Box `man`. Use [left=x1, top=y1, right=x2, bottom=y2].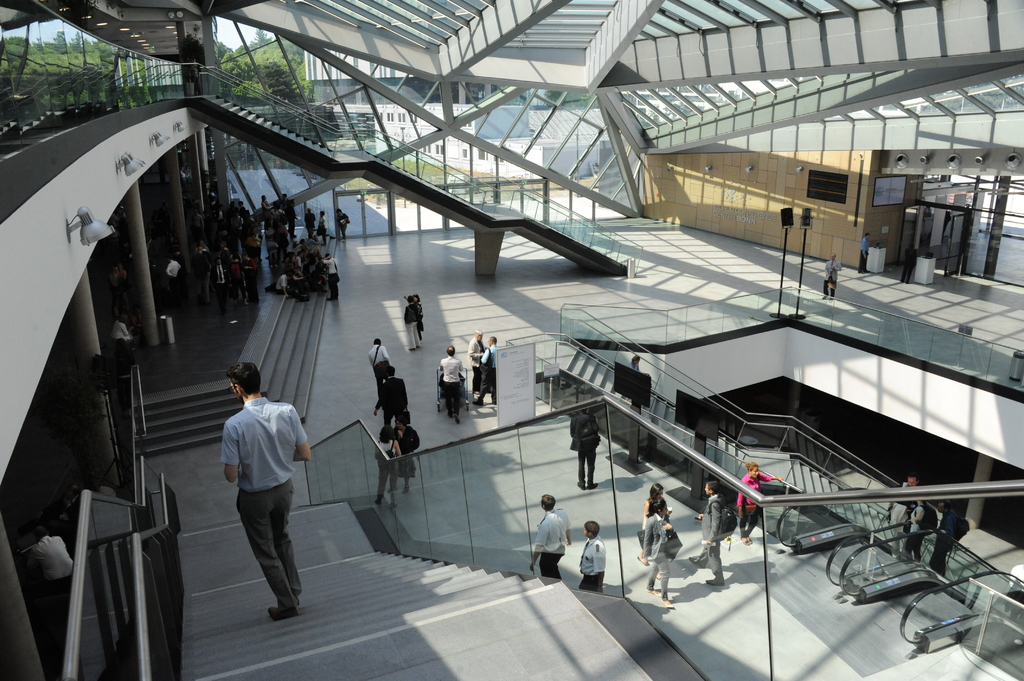
[left=472, top=333, right=501, bottom=408].
